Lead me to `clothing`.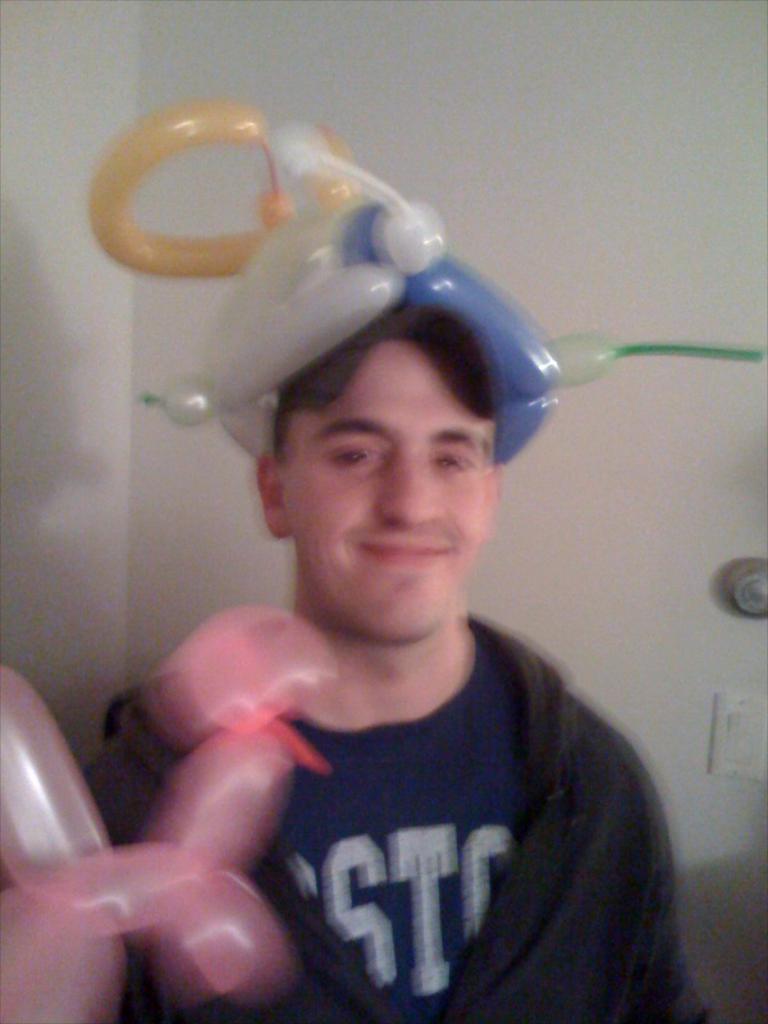
Lead to bbox=(84, 598, 724, 1023).
